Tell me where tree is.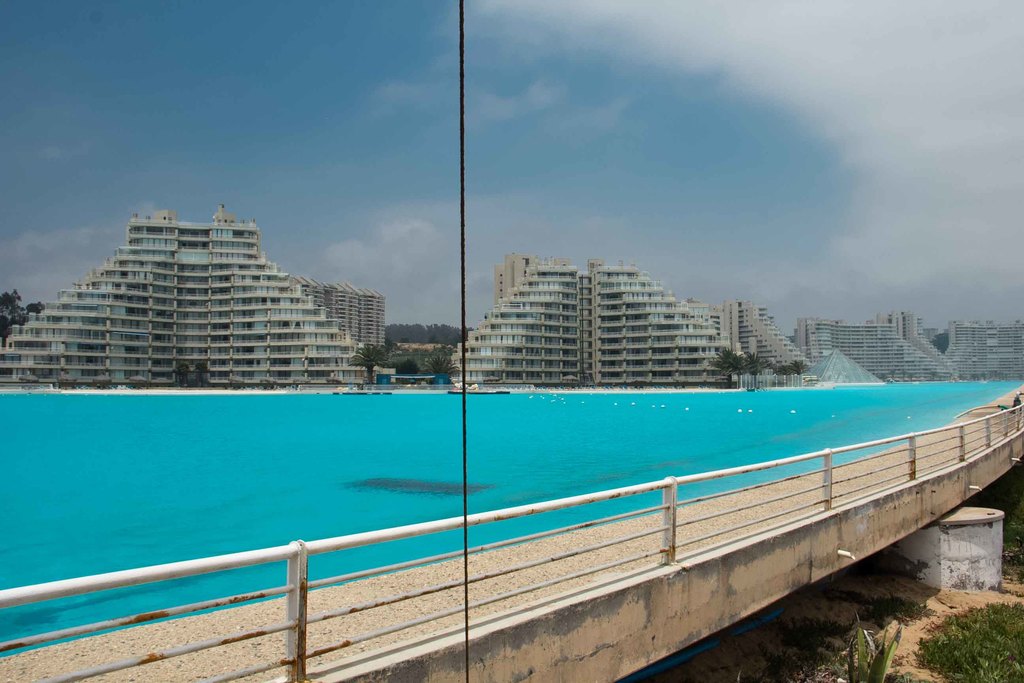
tree is at [x1=930, y1=333, x2=951, y2=354].
